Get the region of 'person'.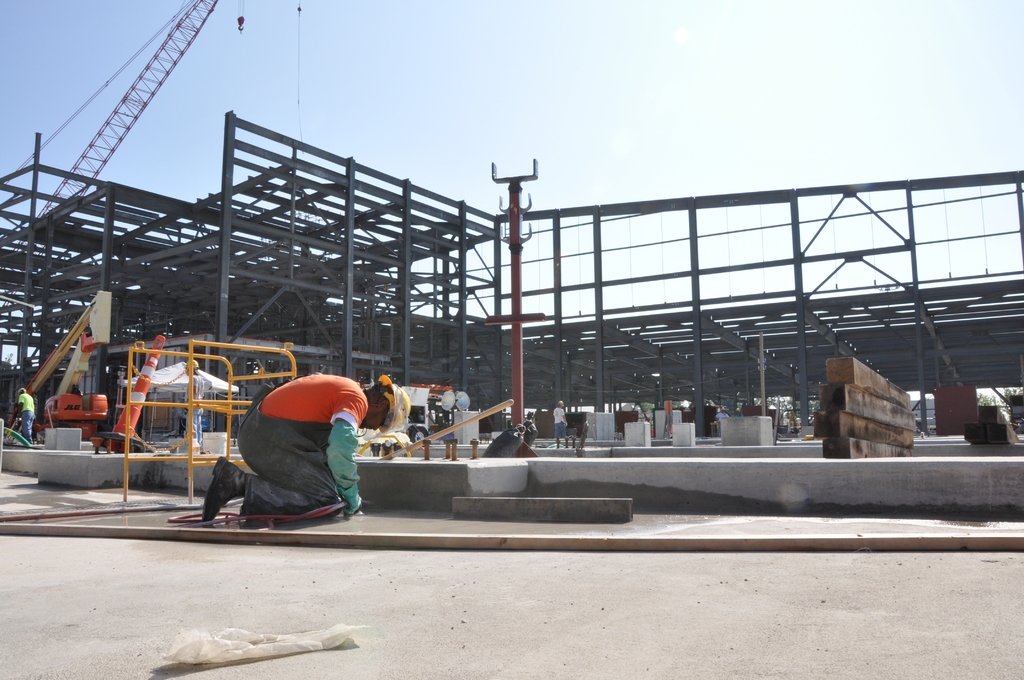
crop(13, 385, 35, 447).
